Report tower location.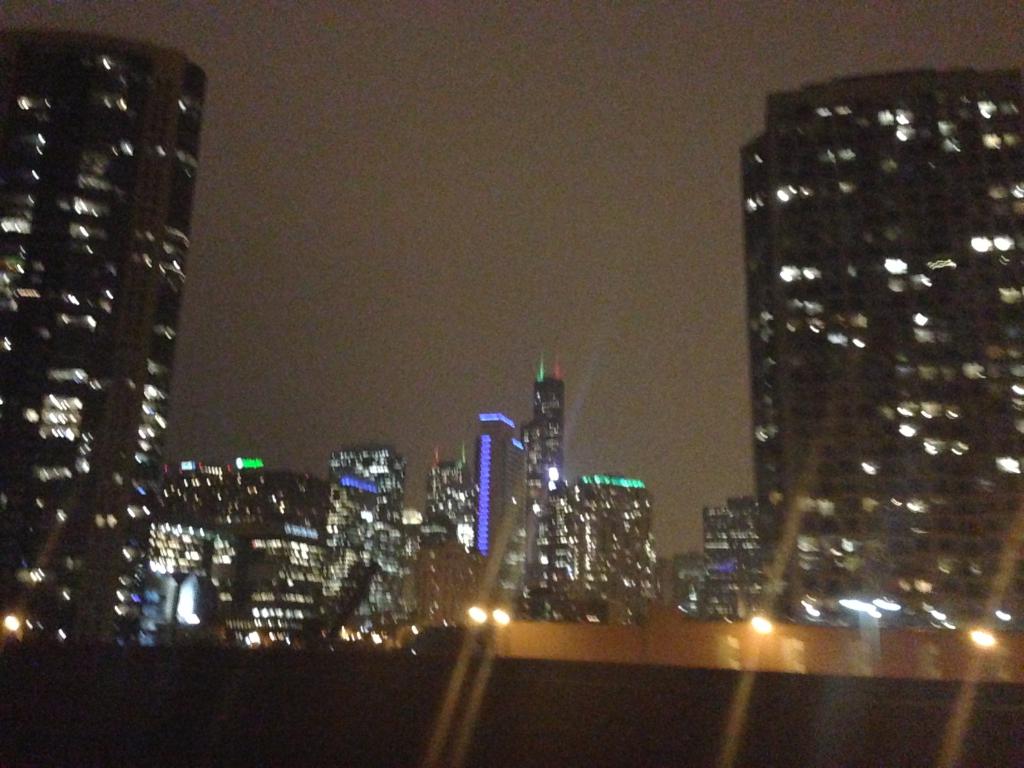
Report: select_region(739, 67, 1023, 639).
